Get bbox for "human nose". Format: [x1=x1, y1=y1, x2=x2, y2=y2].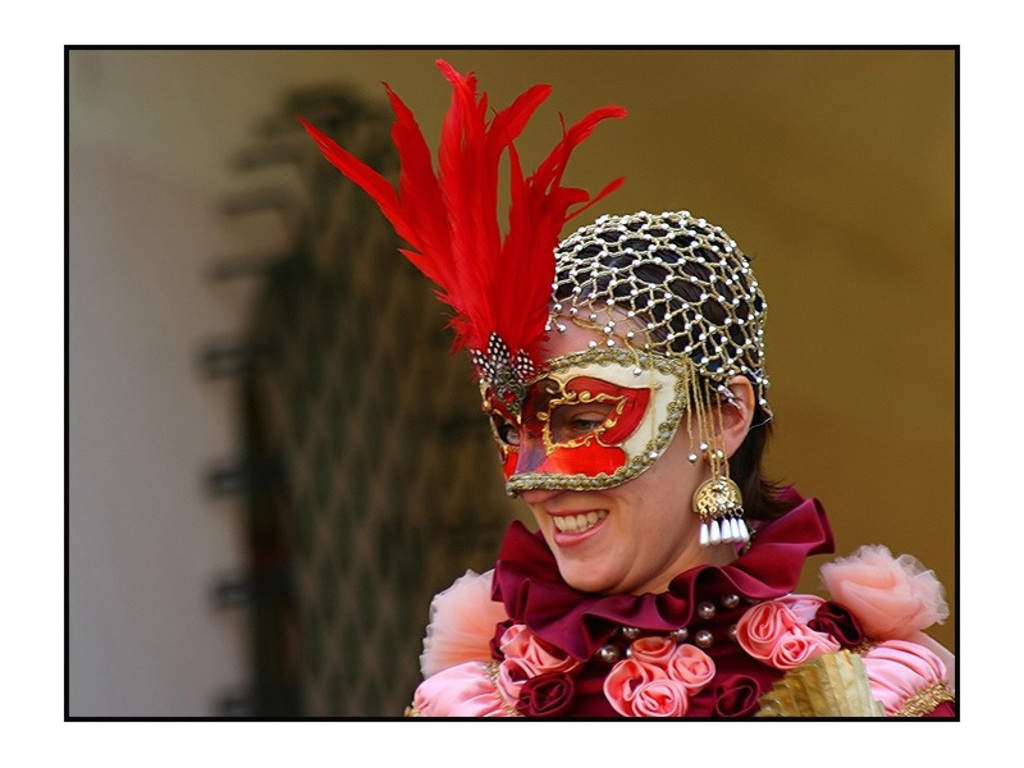
[x1=521, y1=489, x2=563, y2=504].
